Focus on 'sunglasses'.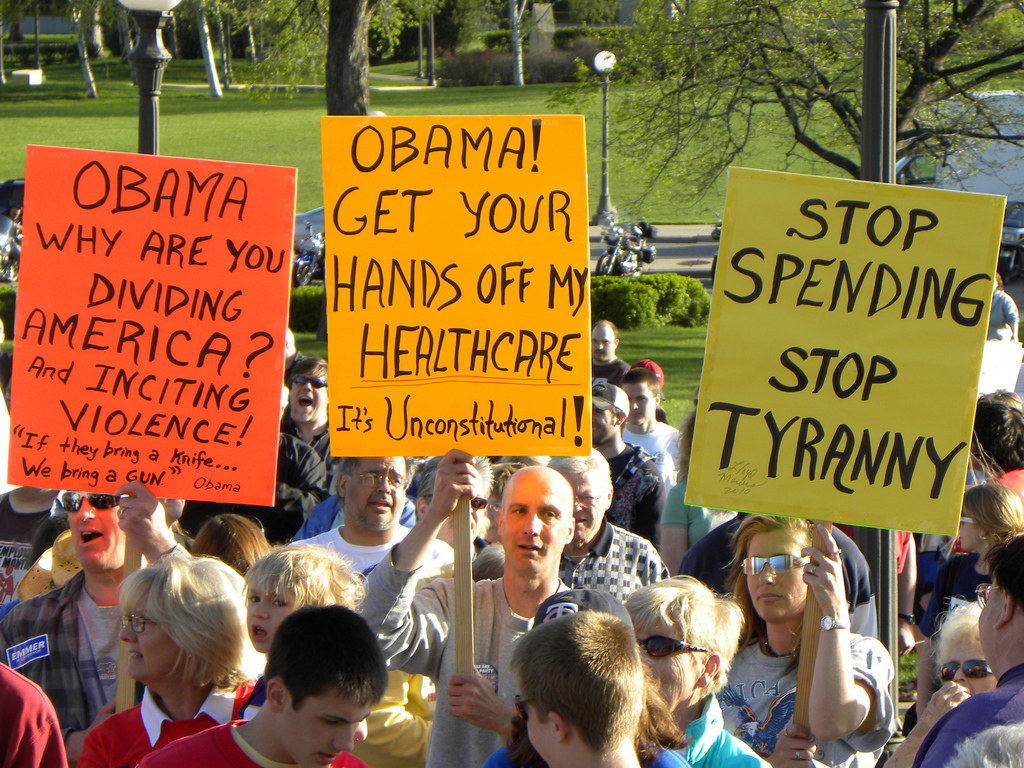
Focused at box=[291, 378, 326, 388].
